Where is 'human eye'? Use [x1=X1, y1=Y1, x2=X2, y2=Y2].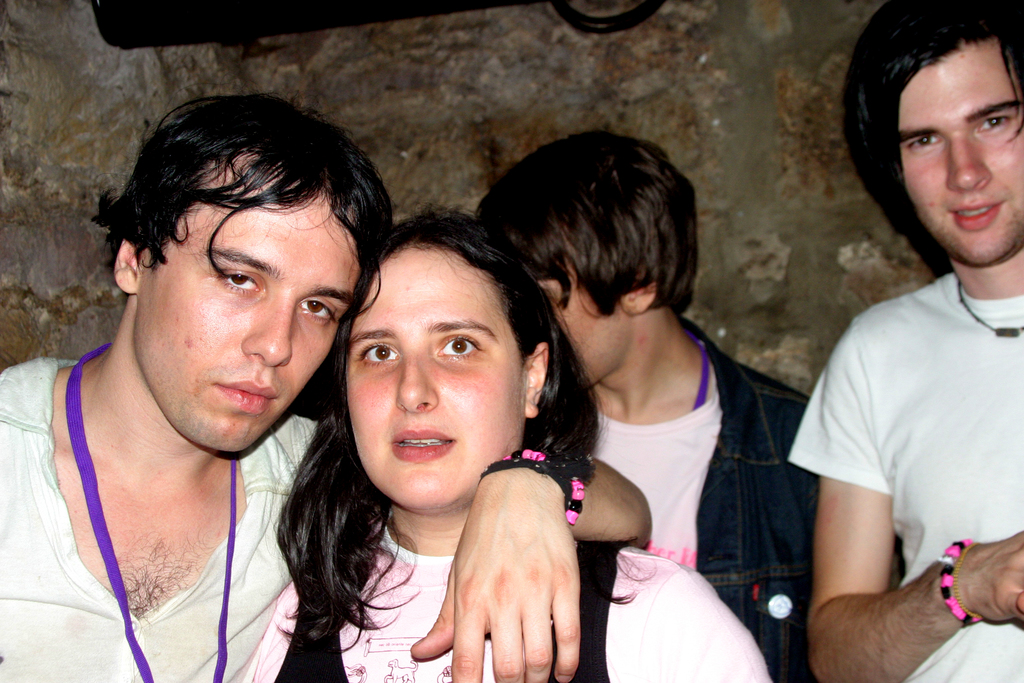
[x1=207, y1=262, x2=262, y2=292].
